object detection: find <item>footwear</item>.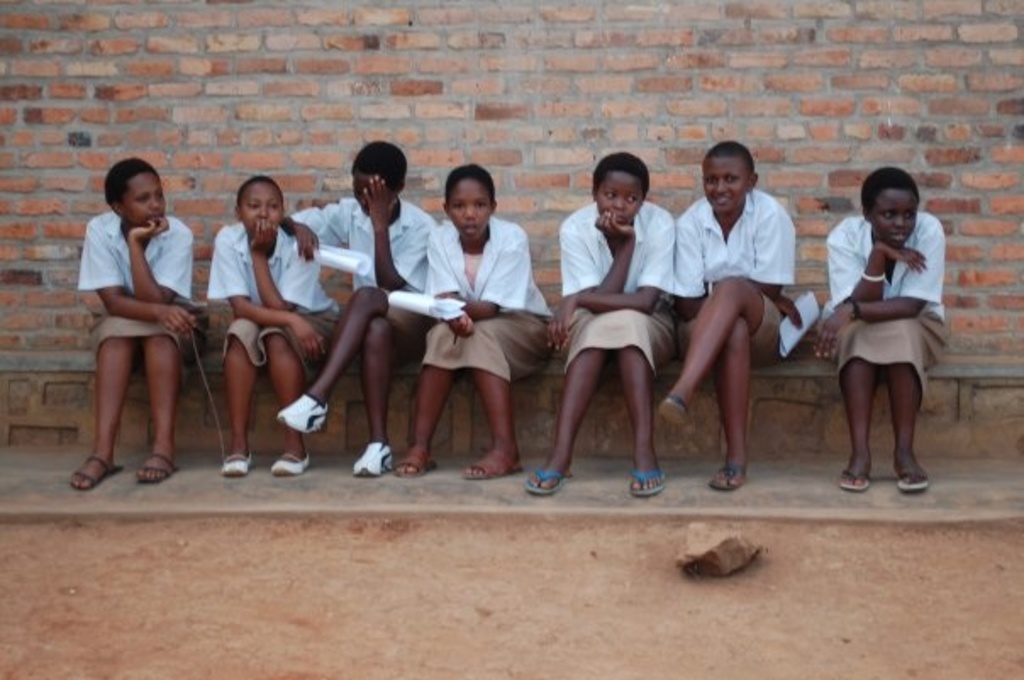
bbox(387, 436, 446, 482).
